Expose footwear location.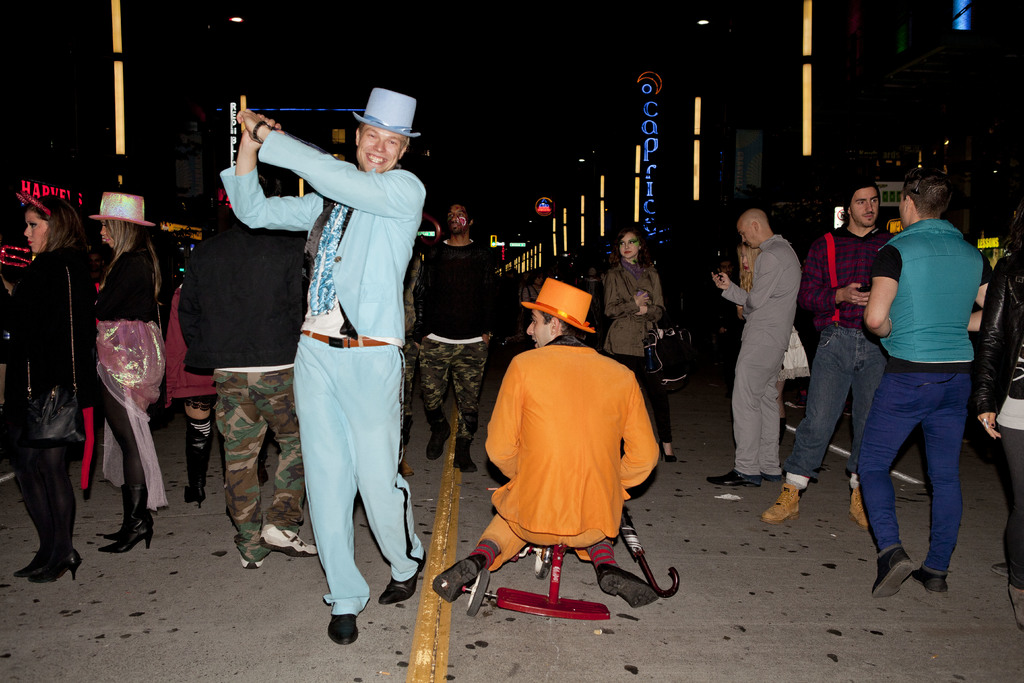
Exposed at left=104, top=499, right=152, bottom=548.
